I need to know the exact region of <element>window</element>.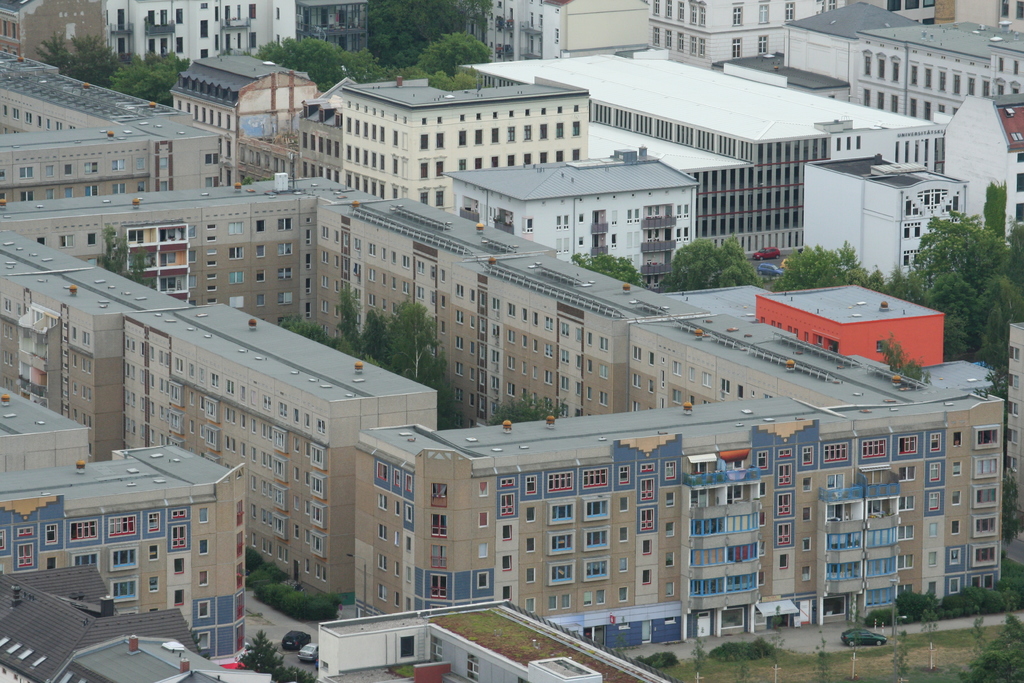
Region: Rect(500, 481, 509, 488).
